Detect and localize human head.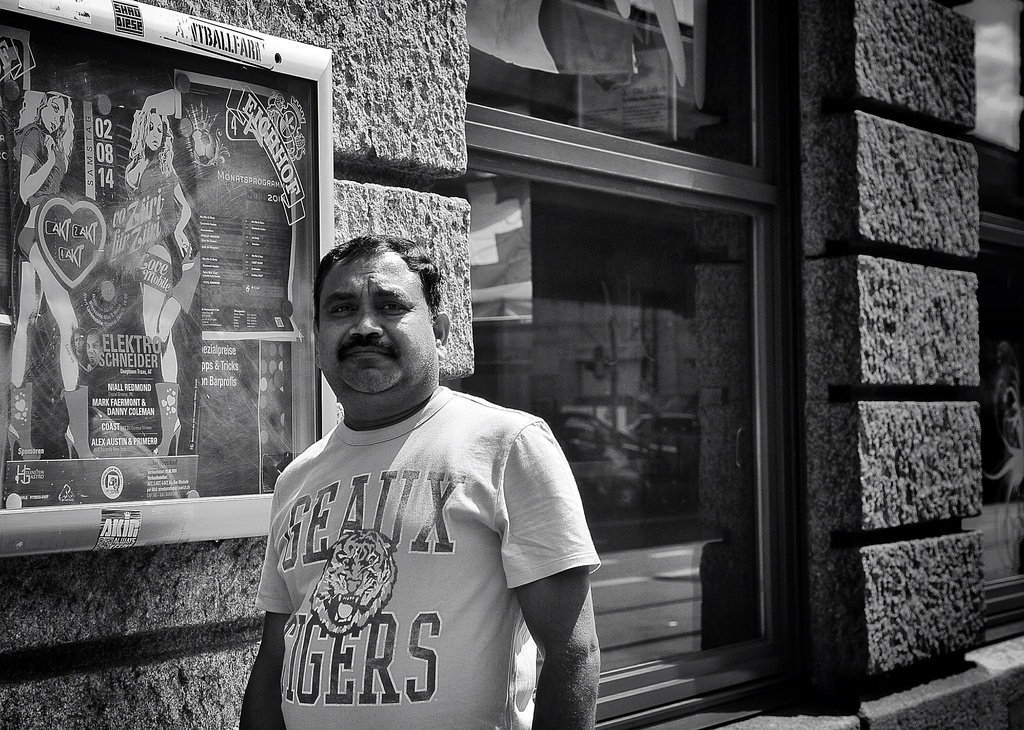
Localized at locate(127, 107, 164, 154).
